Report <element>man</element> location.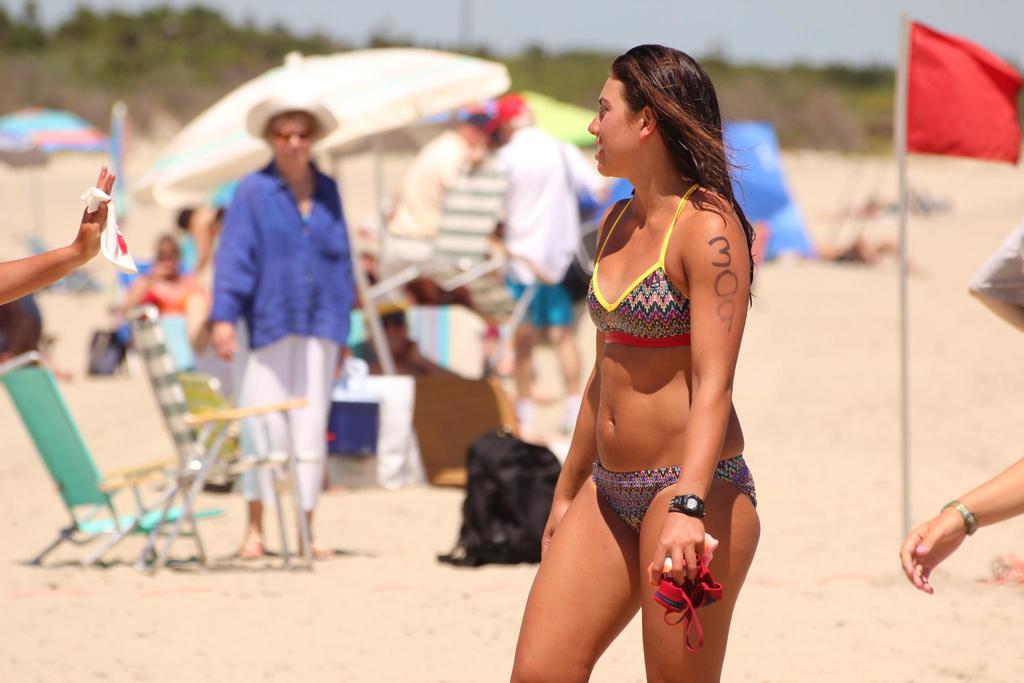
Report: bbox=(479, 91, 600, 435).
